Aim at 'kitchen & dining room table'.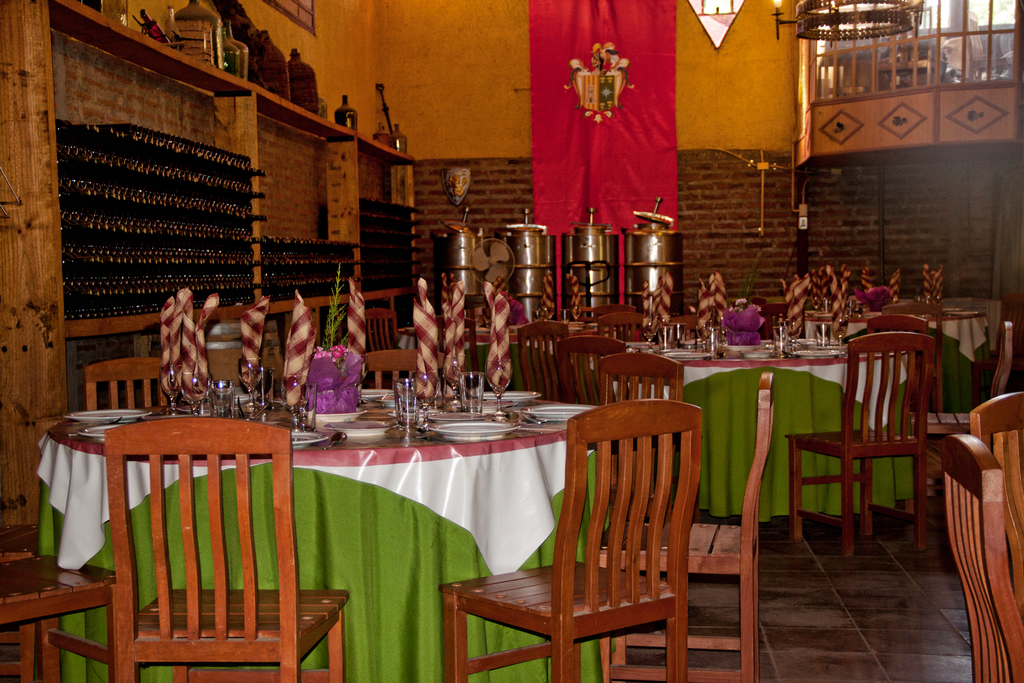
Aimed at {"left": 0, "top": 342, "right": 769, "bottom": 682}.
